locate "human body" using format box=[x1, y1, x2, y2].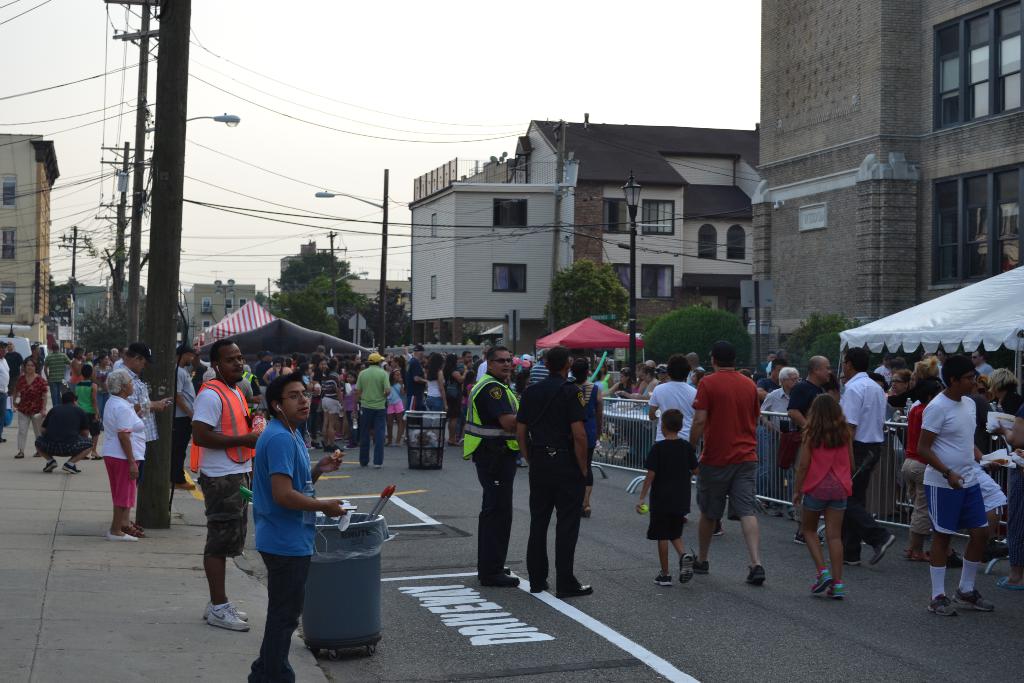
box=[635, 440, 705, 592].
